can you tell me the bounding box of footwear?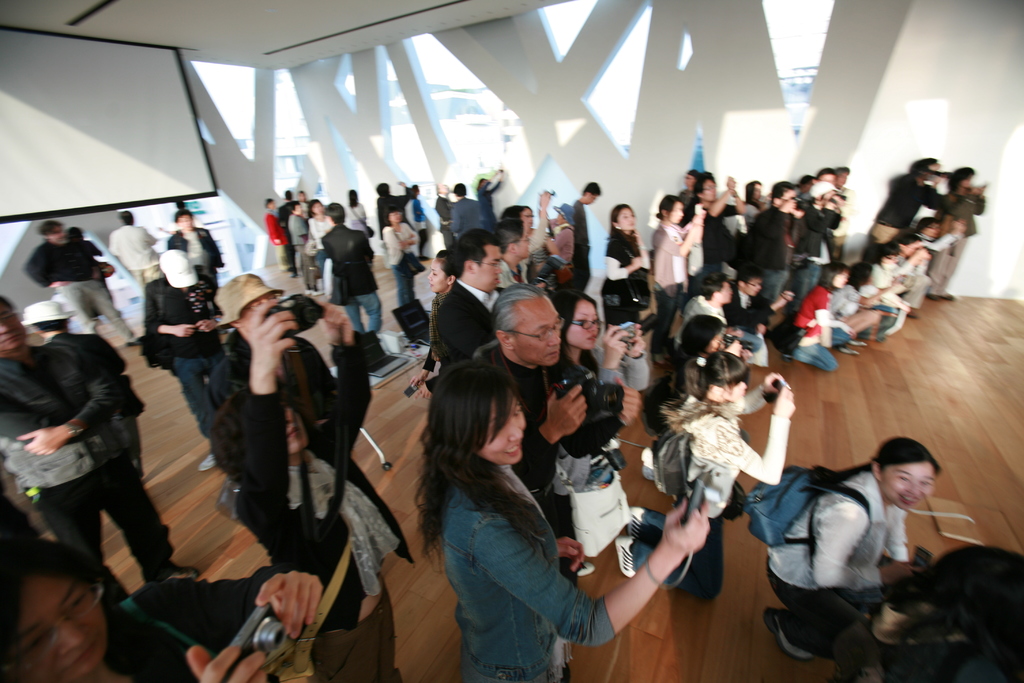
(627, 504, 640, 540).
